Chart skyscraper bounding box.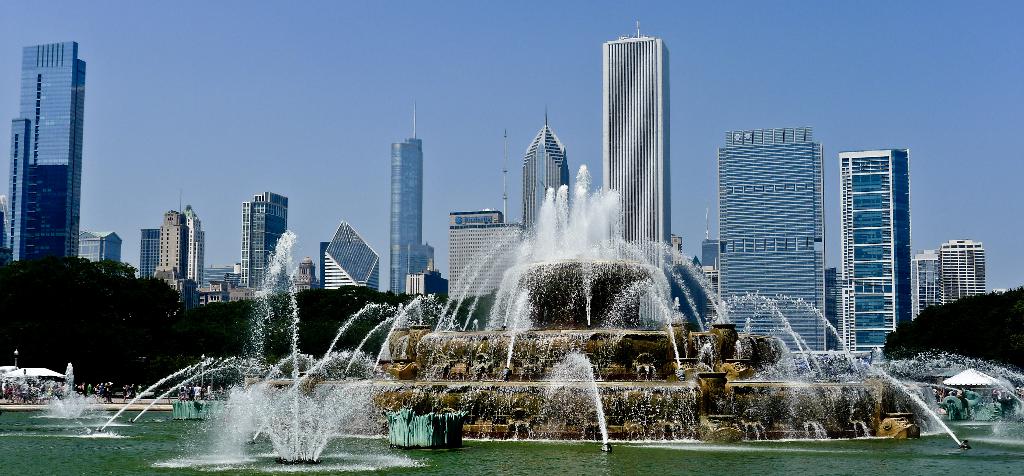
Charted: select_region(318, 219, 381, 297).
